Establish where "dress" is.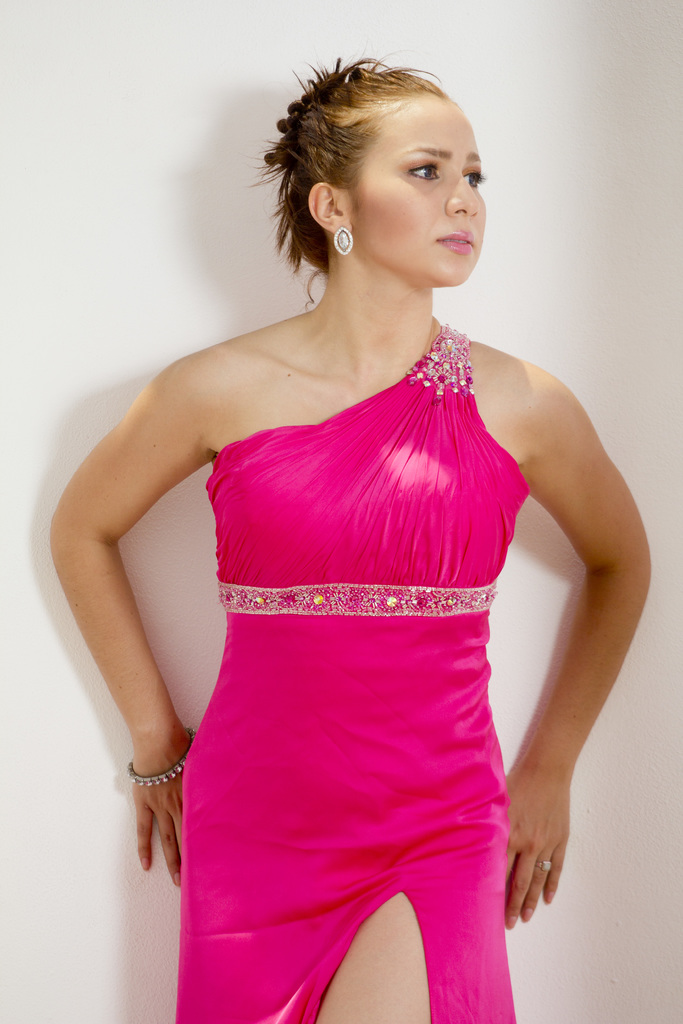
Established at x1=152 y1=312 x2=529 y2=1018.
